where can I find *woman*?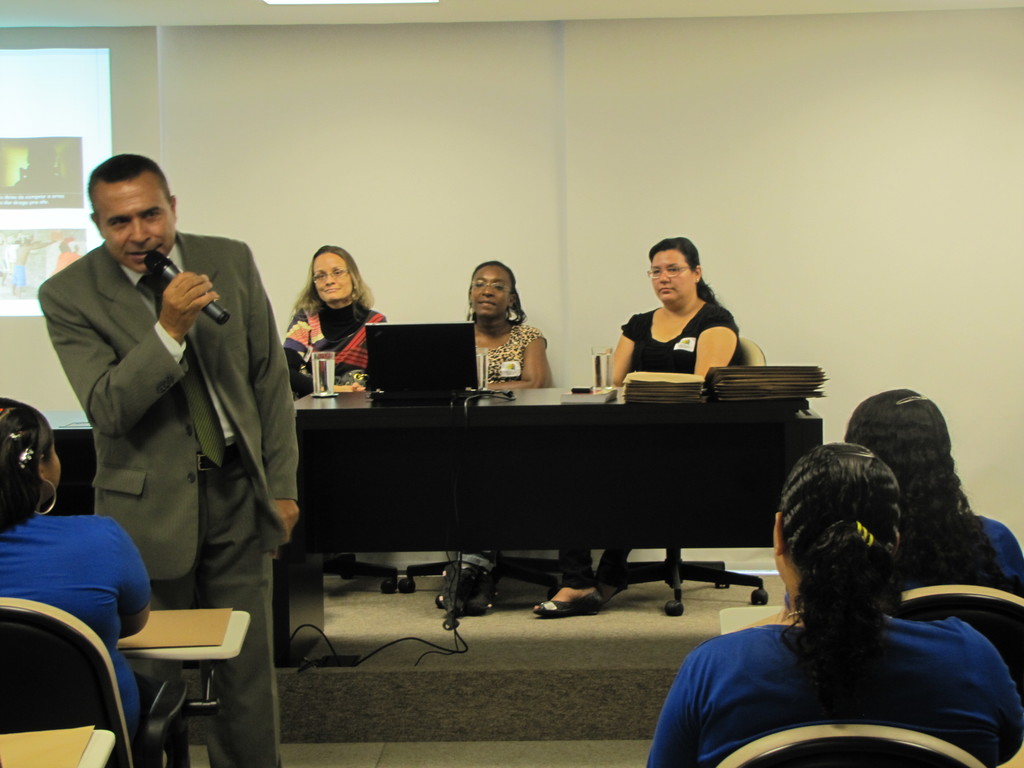
You can find it at l=837, t=388, r=1023, b=598.
